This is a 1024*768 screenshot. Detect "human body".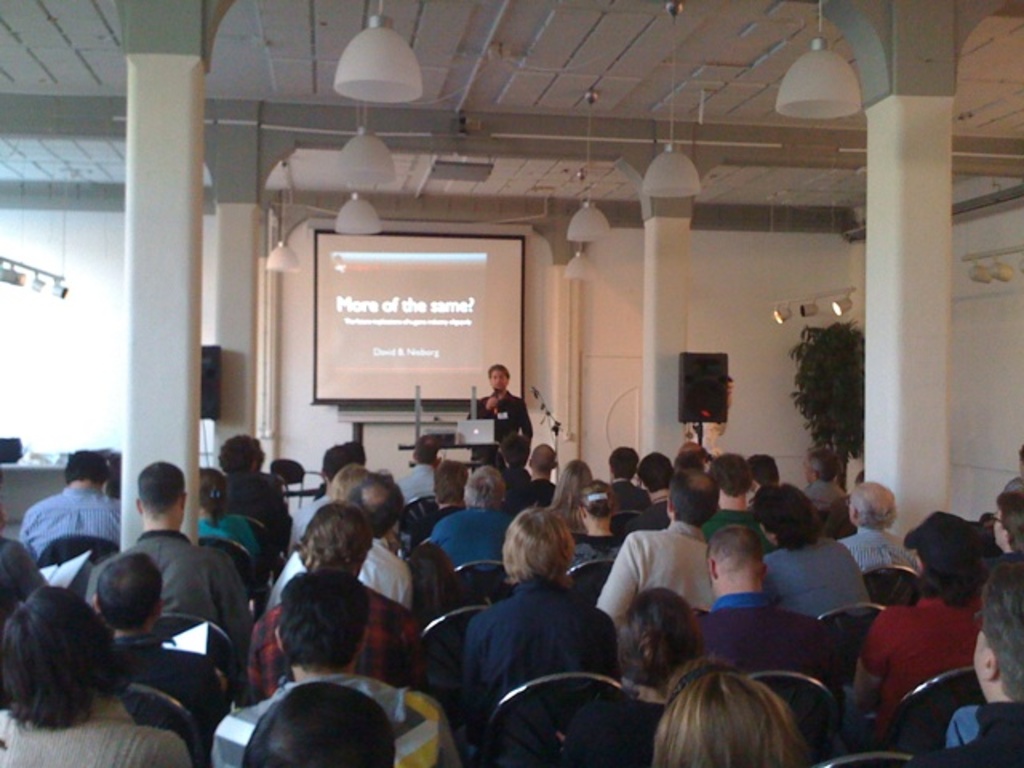
l=805, t=477, r=845, b=520.
